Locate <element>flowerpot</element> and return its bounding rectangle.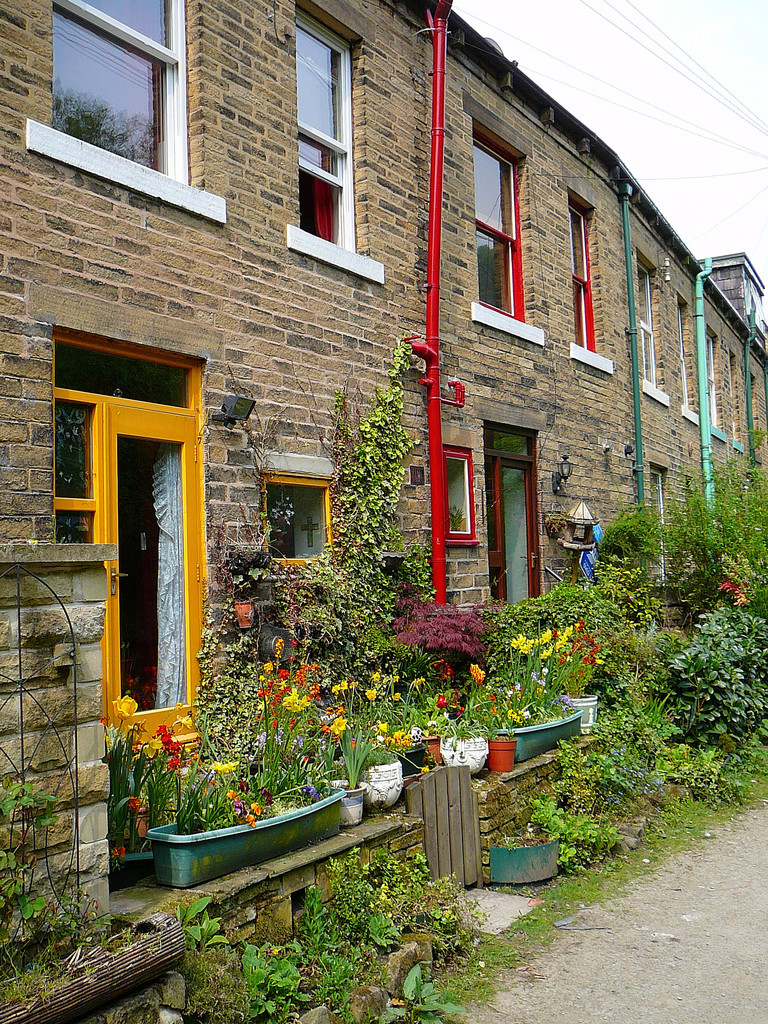
<box>548,686,603,723</box>.
